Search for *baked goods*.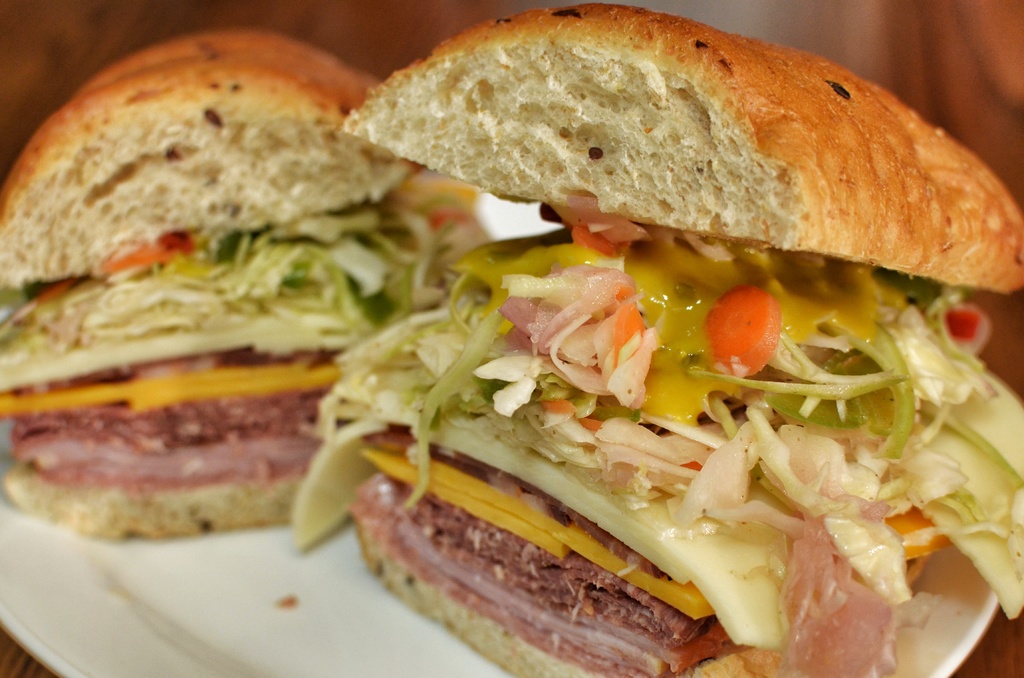
Found at {"left": 335, "top": 0, "right": 1023, "bottom": 677}.
